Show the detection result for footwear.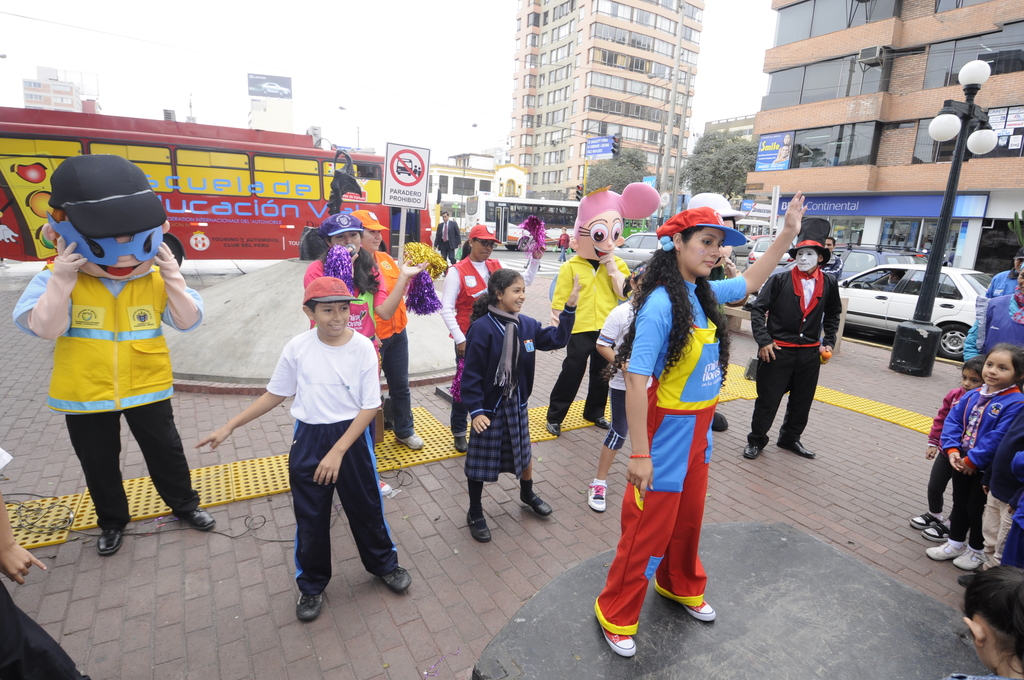
box=[684, 601, 716, 620].
